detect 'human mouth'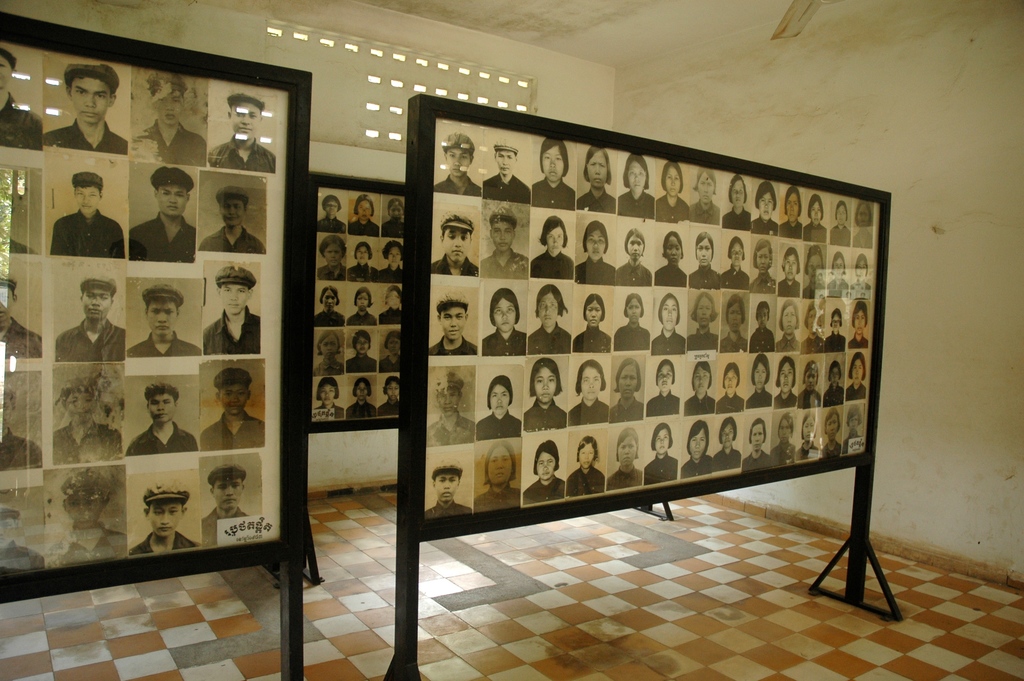
493,469,506,478
